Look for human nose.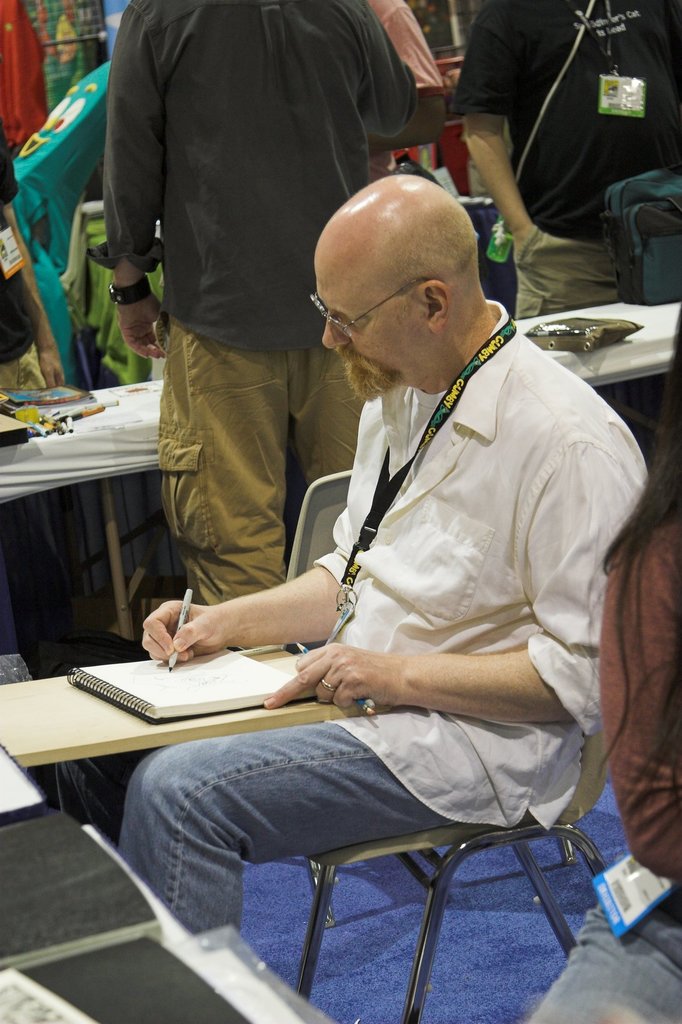
Found: bbox(321, 314, 349, 353).
